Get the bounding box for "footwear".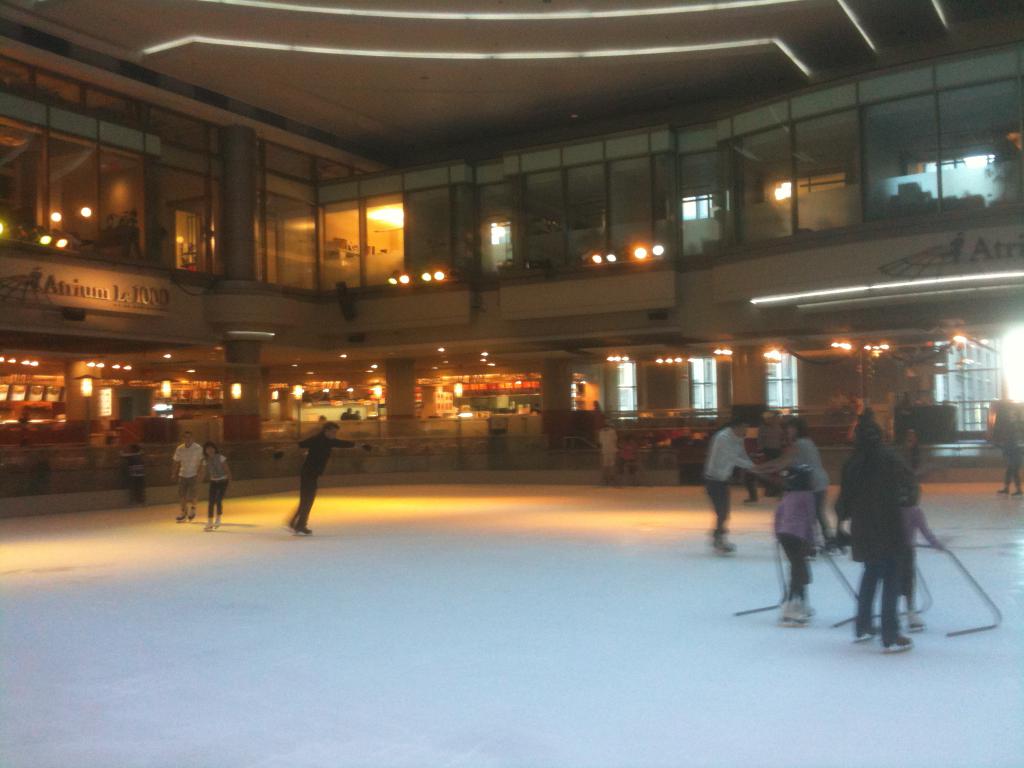
box(892, 630, 912, 648).
